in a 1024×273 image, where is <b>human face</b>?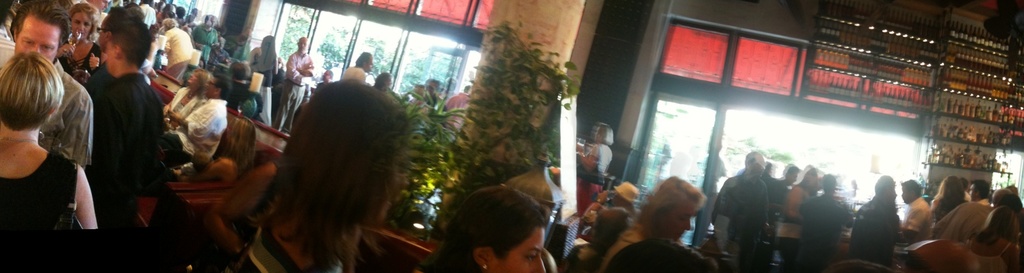
(611, 189, 621, 205).
